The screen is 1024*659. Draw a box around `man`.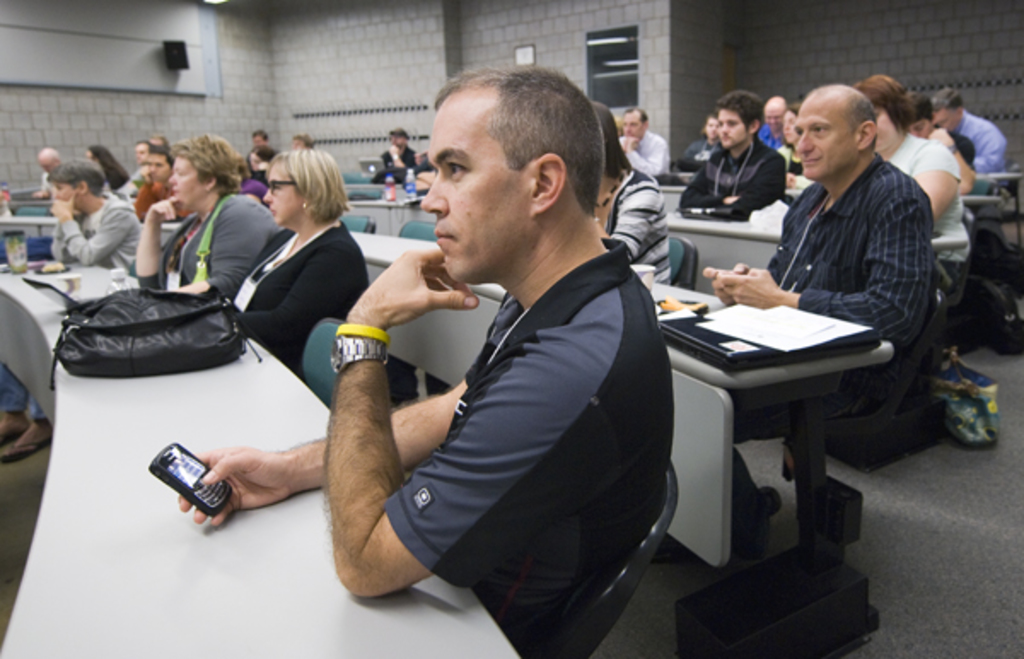
left=379, top=121, right=418, bottom=169.
